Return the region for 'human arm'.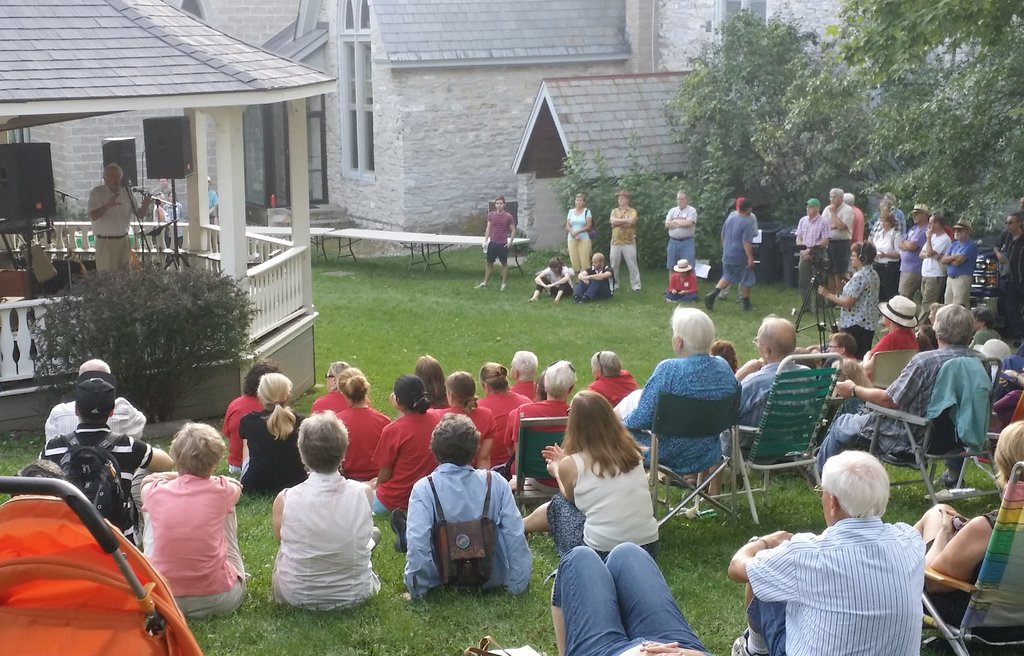
BBox(922, 234, 948, 257).
